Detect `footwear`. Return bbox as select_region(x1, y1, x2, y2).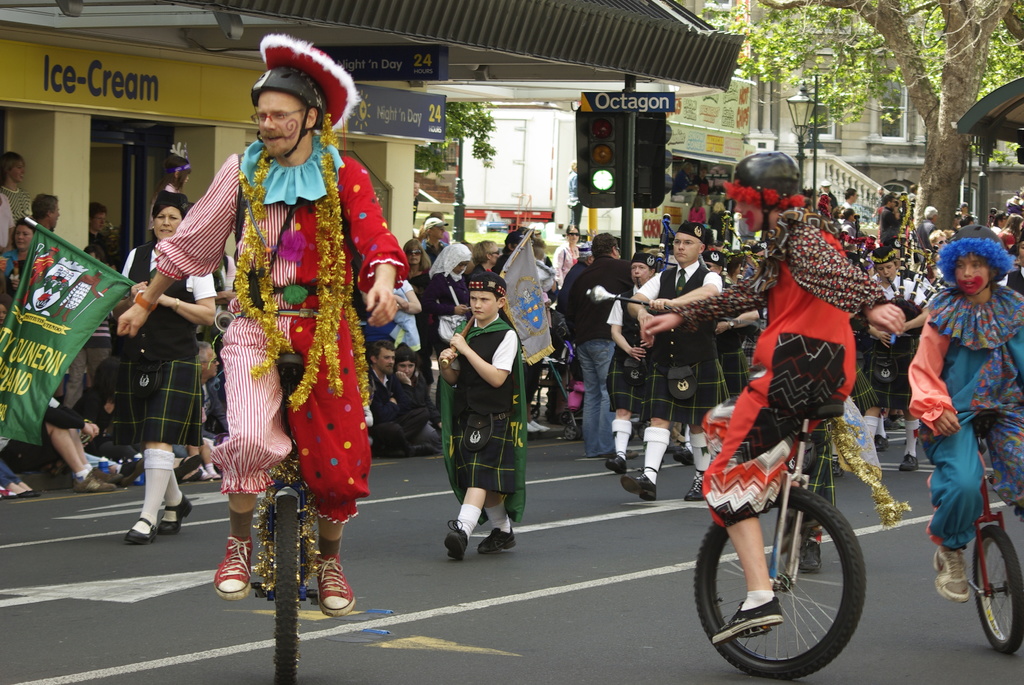
select_region(931, 538, 974, 609).
